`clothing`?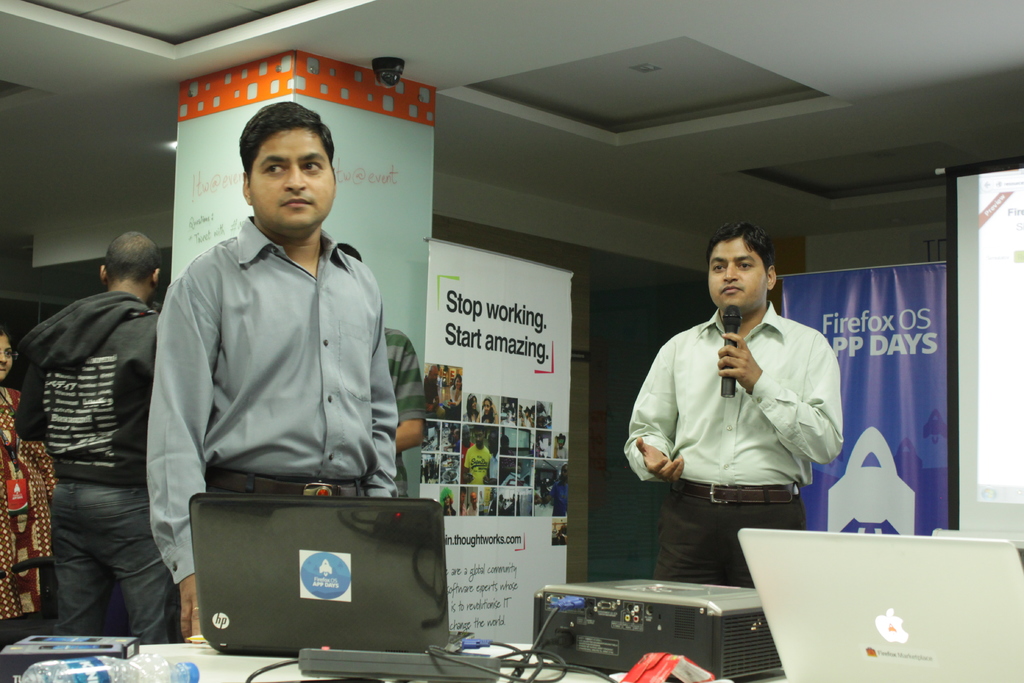
0/387/58/636
